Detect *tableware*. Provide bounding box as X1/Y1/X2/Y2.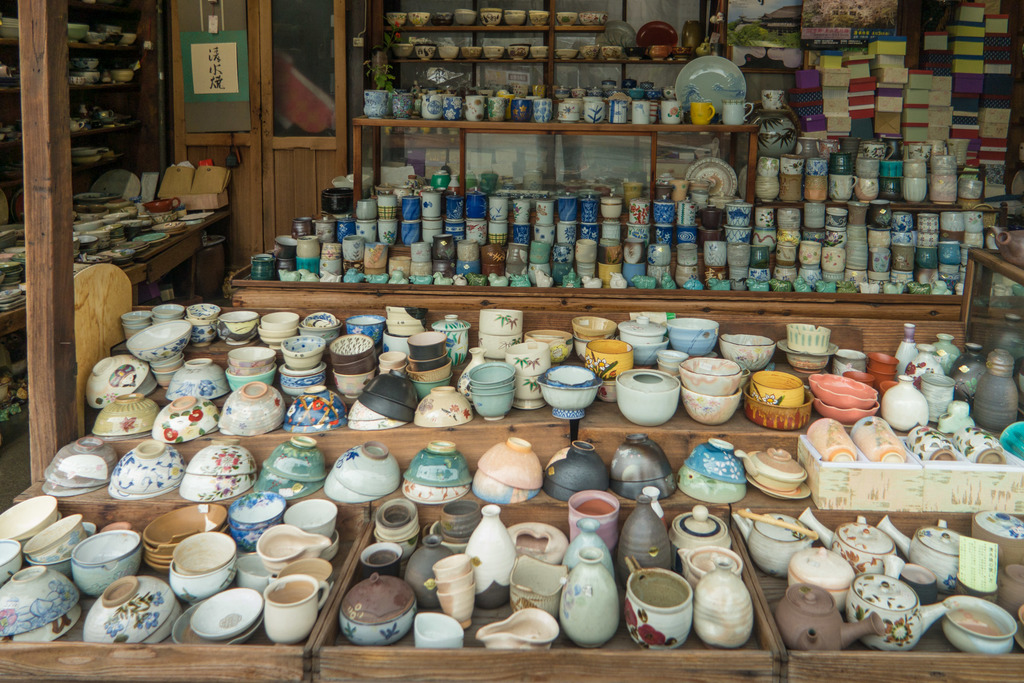
356/221/375/246.
